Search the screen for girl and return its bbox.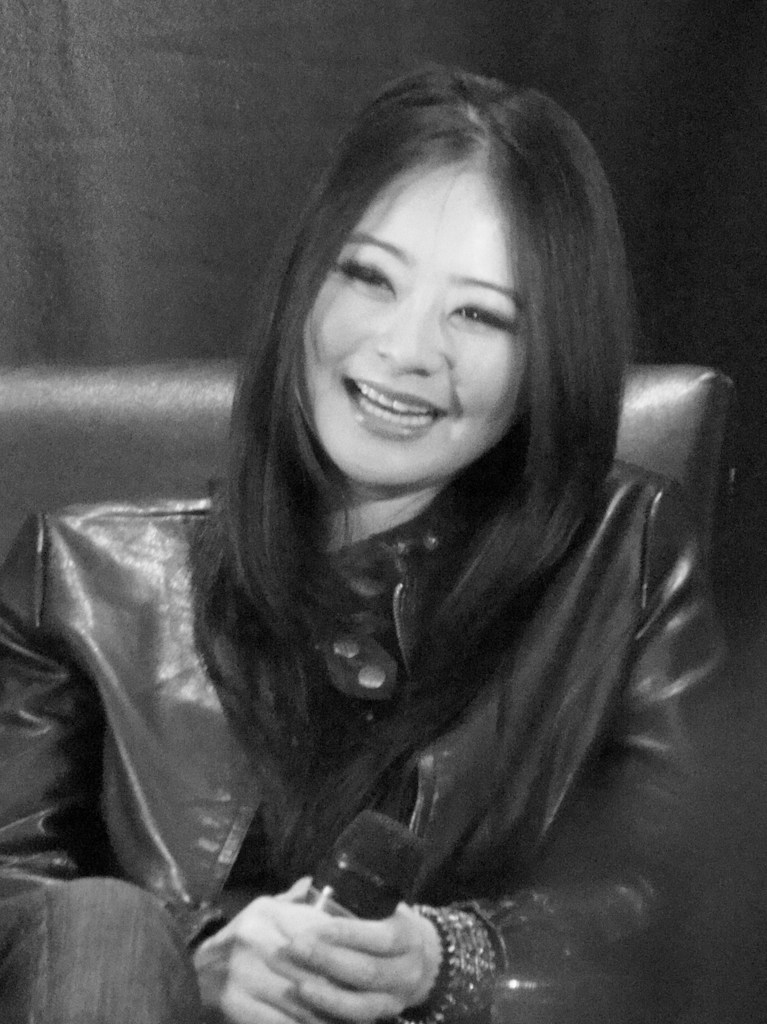
Found: [0,68,741,1023].
